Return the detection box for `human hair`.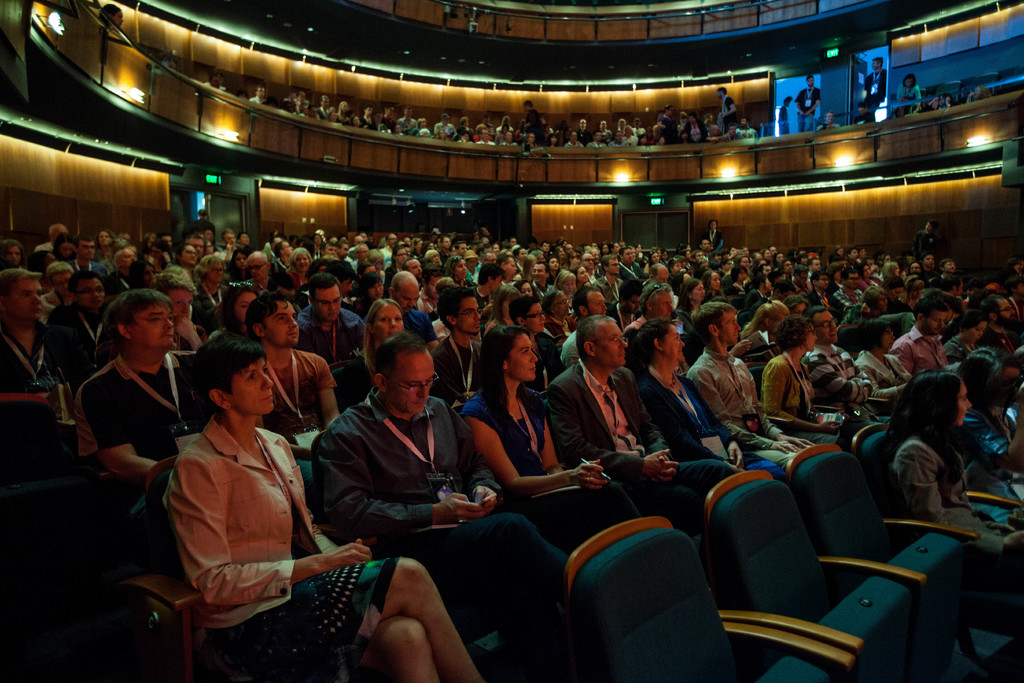
433/283/483/313.
